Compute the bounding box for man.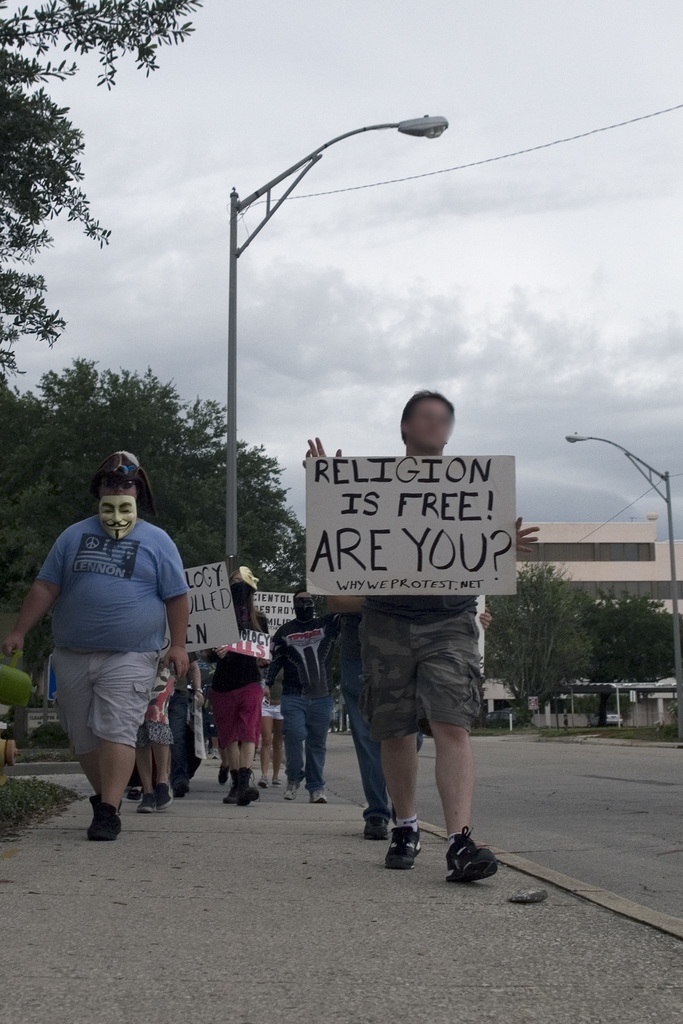
rect(263, 588, 342, 801).
